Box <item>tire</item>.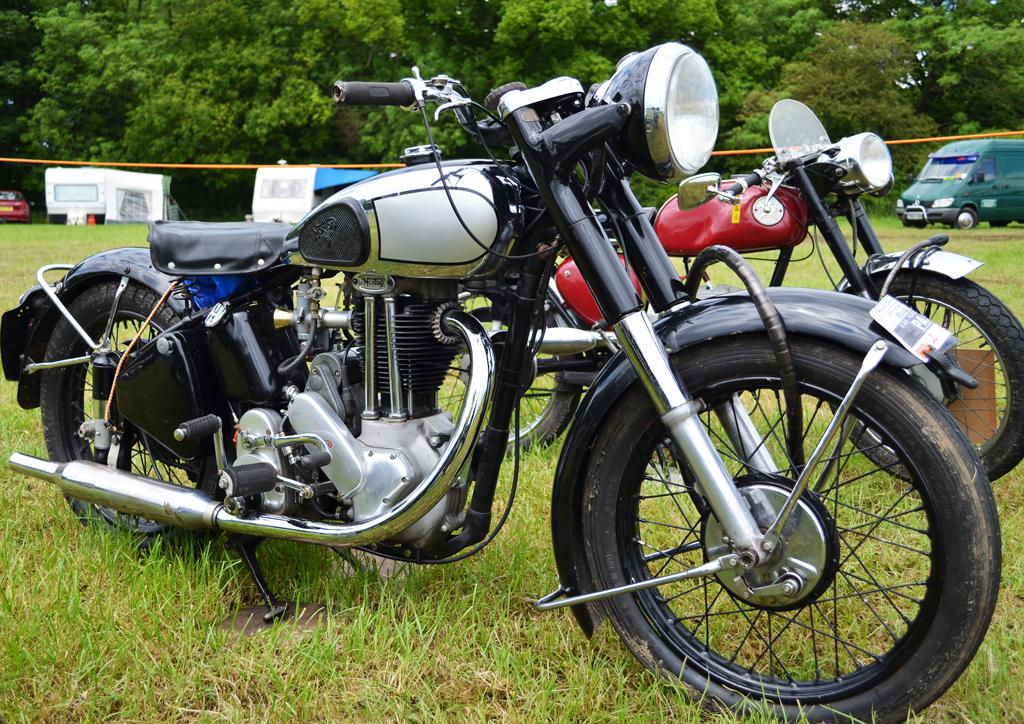
433:280:583:464.
